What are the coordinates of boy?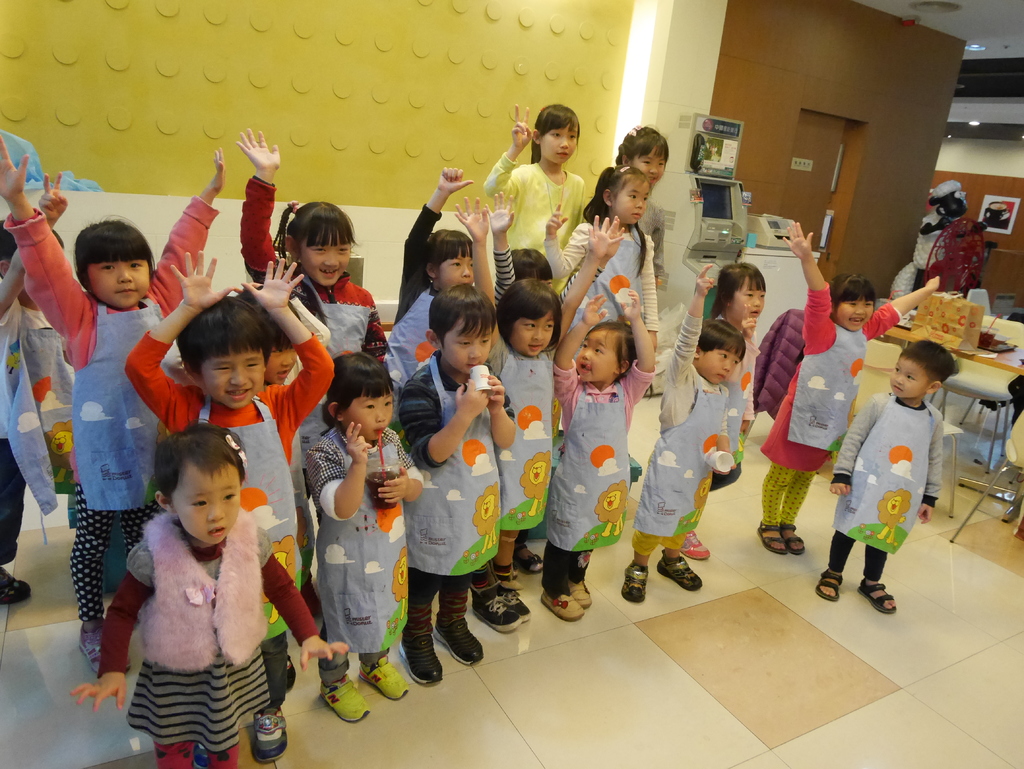
{"left": 122, "top": 249, "right": 326, "bottom": 758}.
